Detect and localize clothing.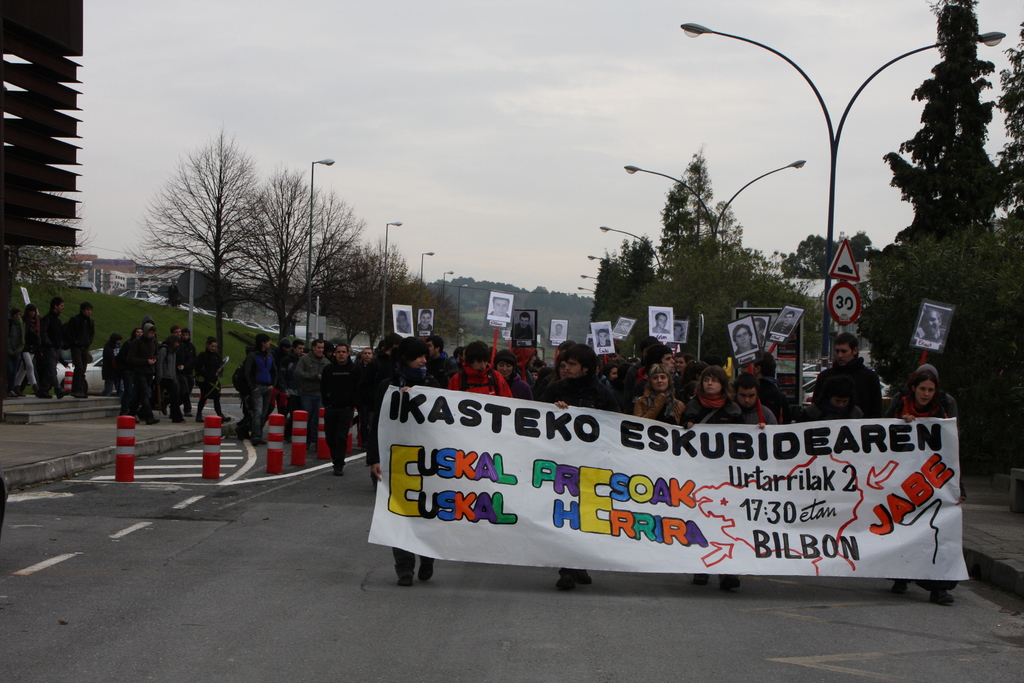
Localized at 361 366 445 579.
